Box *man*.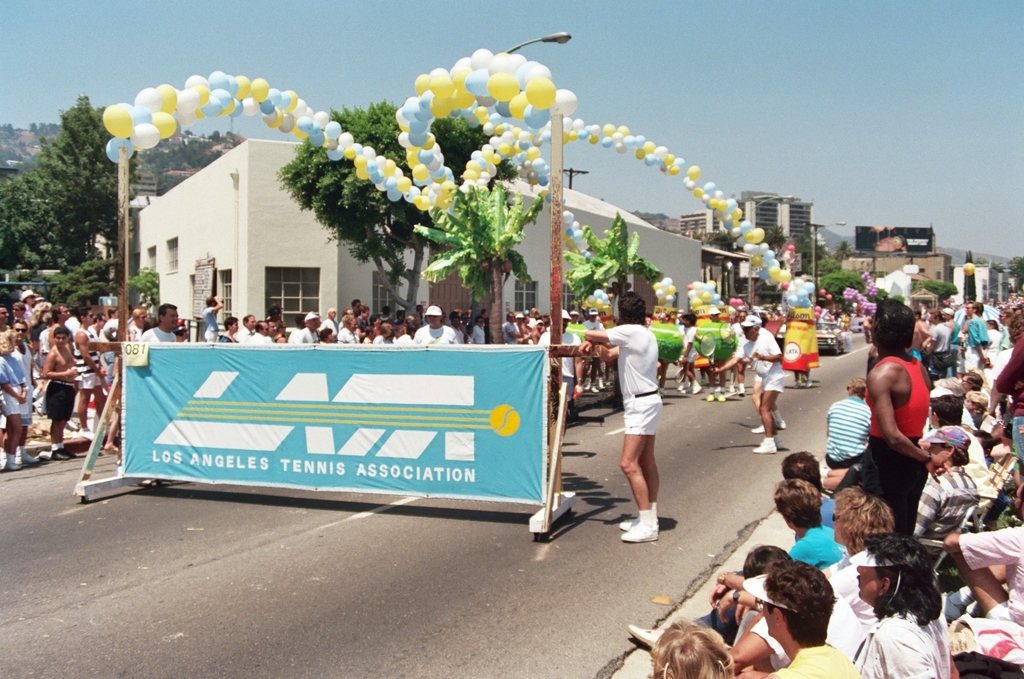
<region>959, 295, 990, 380</region>.
